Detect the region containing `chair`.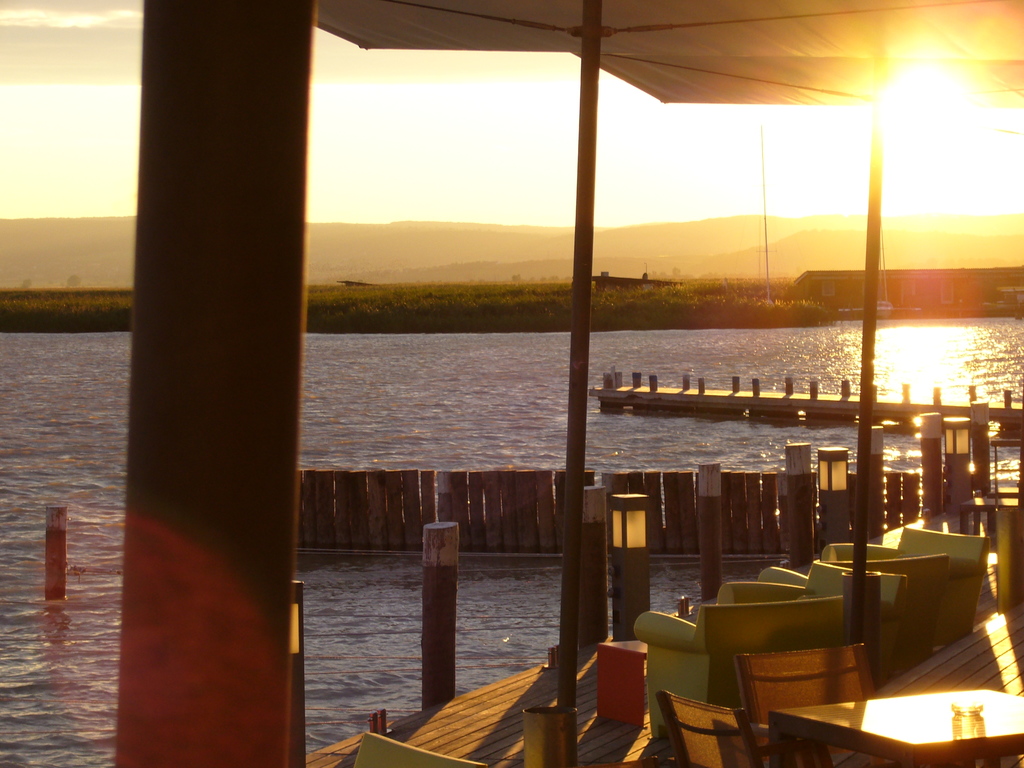
region(710, 559, 902, 686).
